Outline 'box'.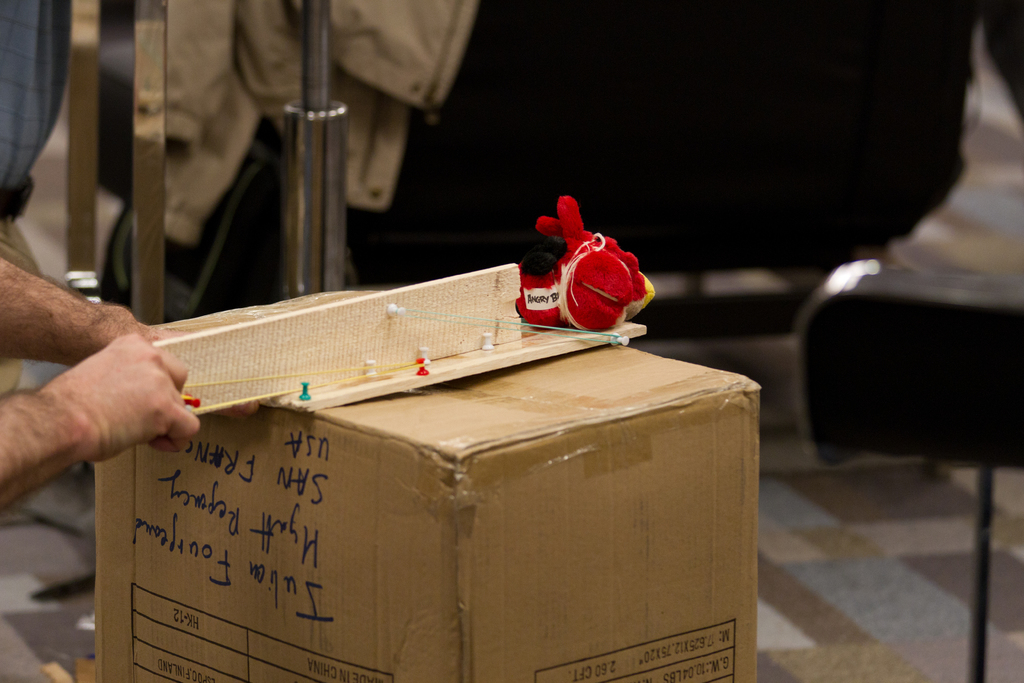
Outline: [32,280,773,680].
